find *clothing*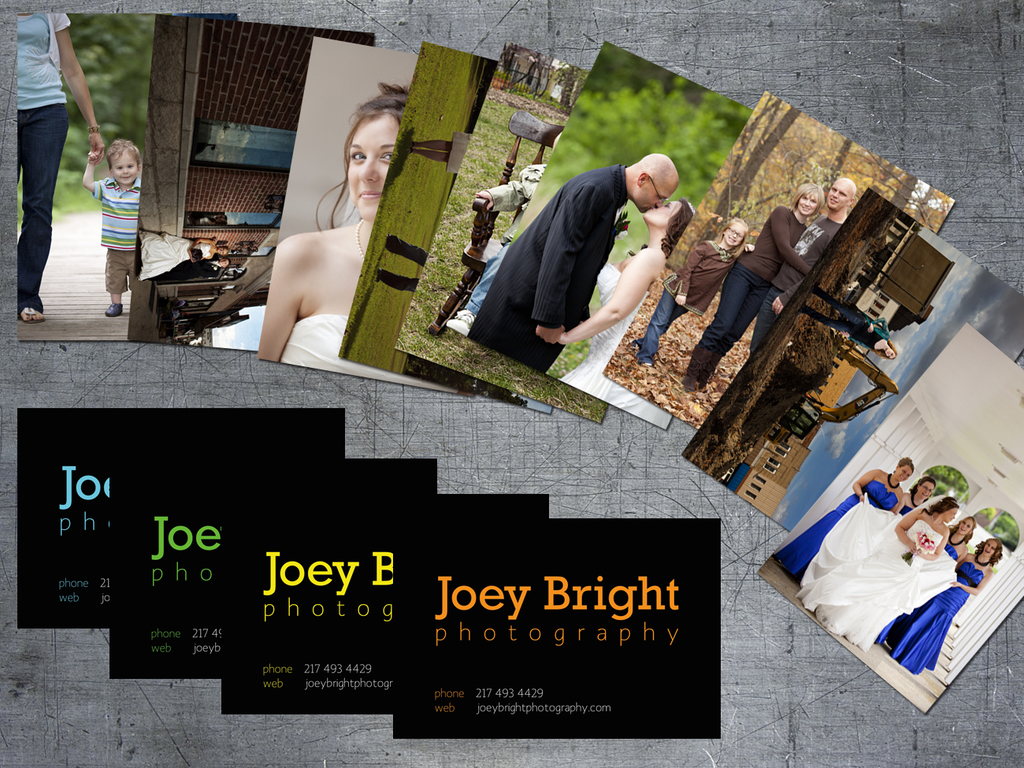
699, 202, 818, 387
